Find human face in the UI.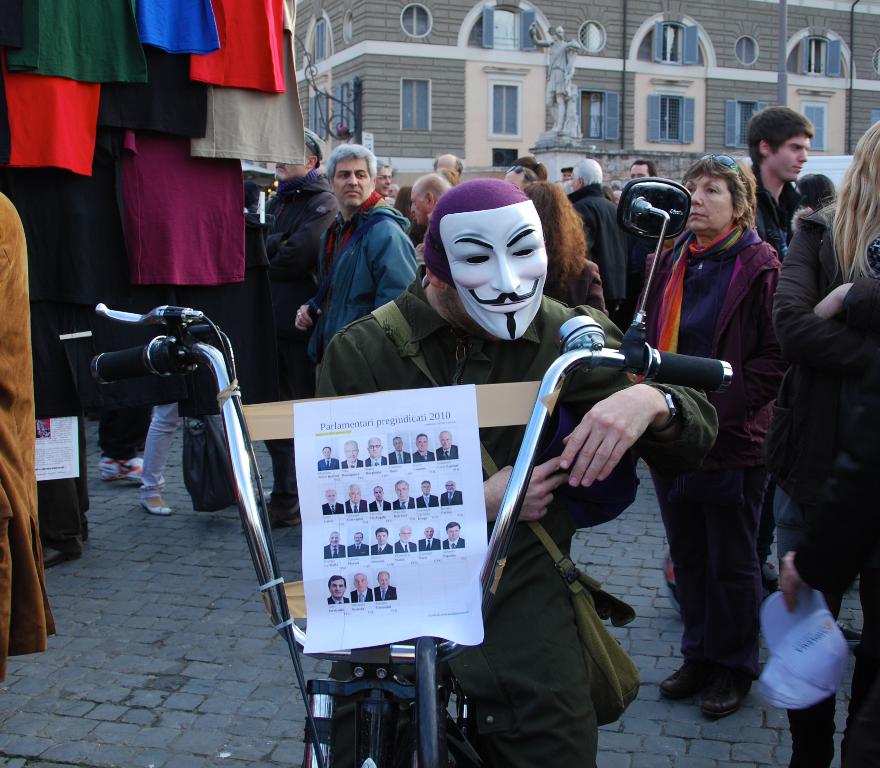
UI element at x1=330 y1=577 x2=346 y2=598.
